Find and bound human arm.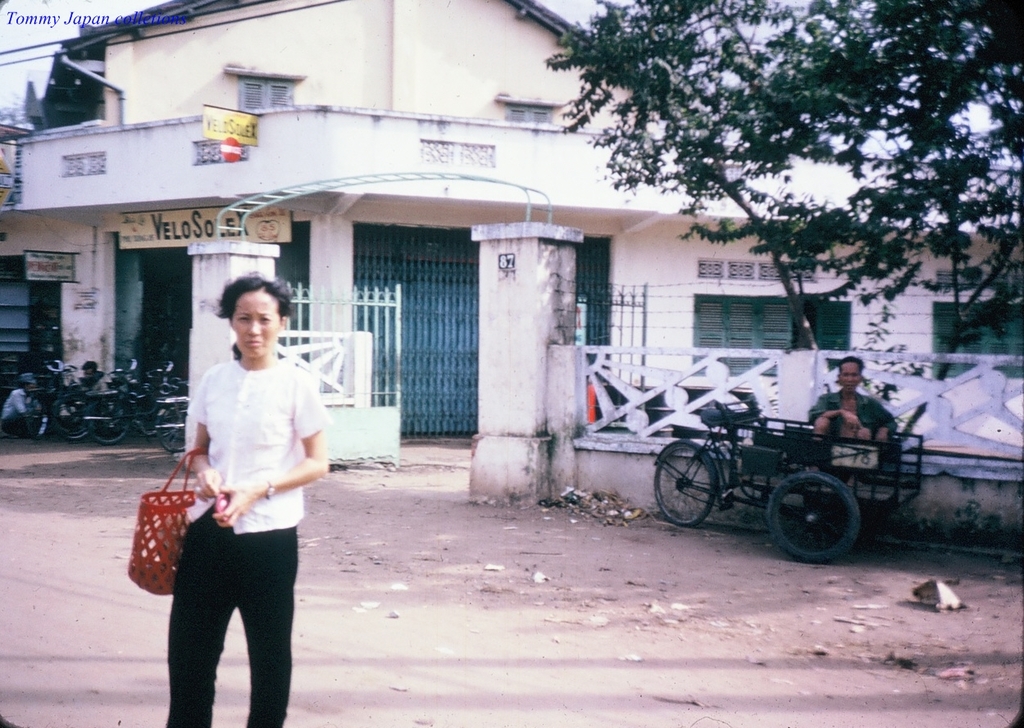
Bound: x1=207 y1=362 x2=322 y2=530.
